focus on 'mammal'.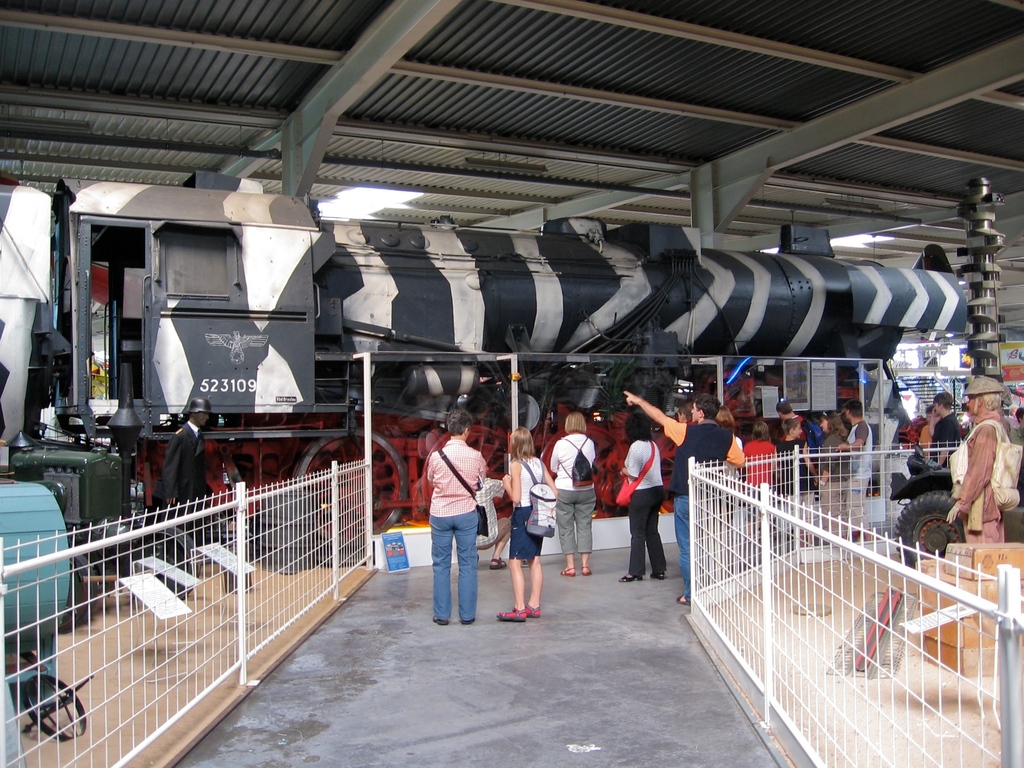
Focused at crop(837, 405, 868, 541).
